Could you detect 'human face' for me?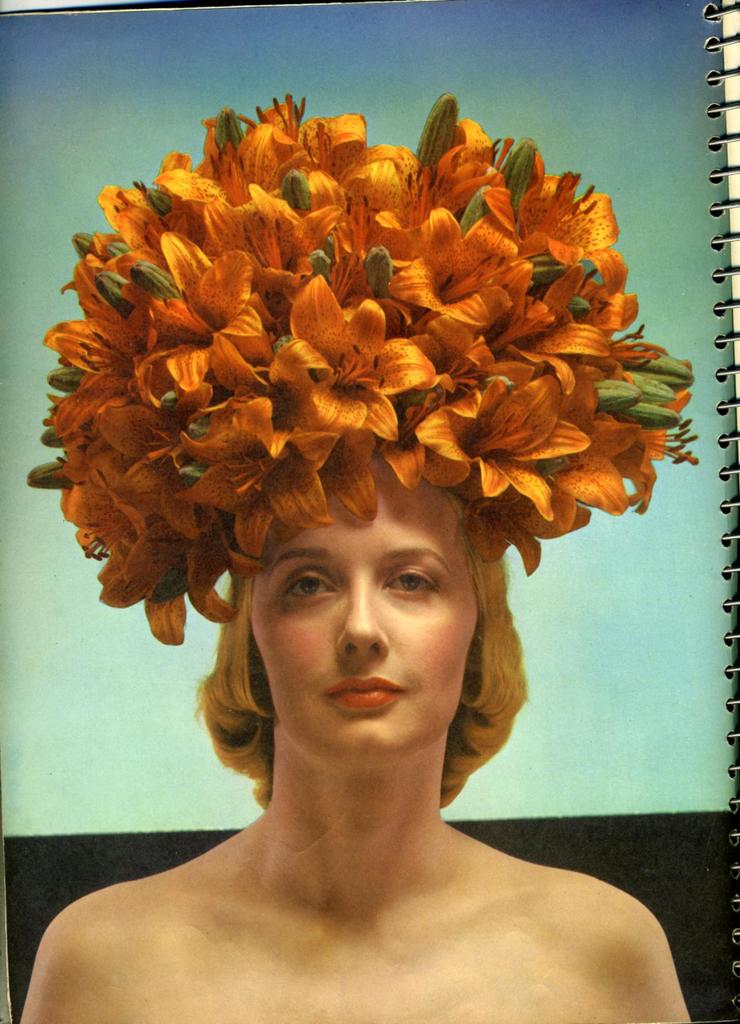
Detection result: pyautogui.locateOnScreen(252, 465, 478, 771).
